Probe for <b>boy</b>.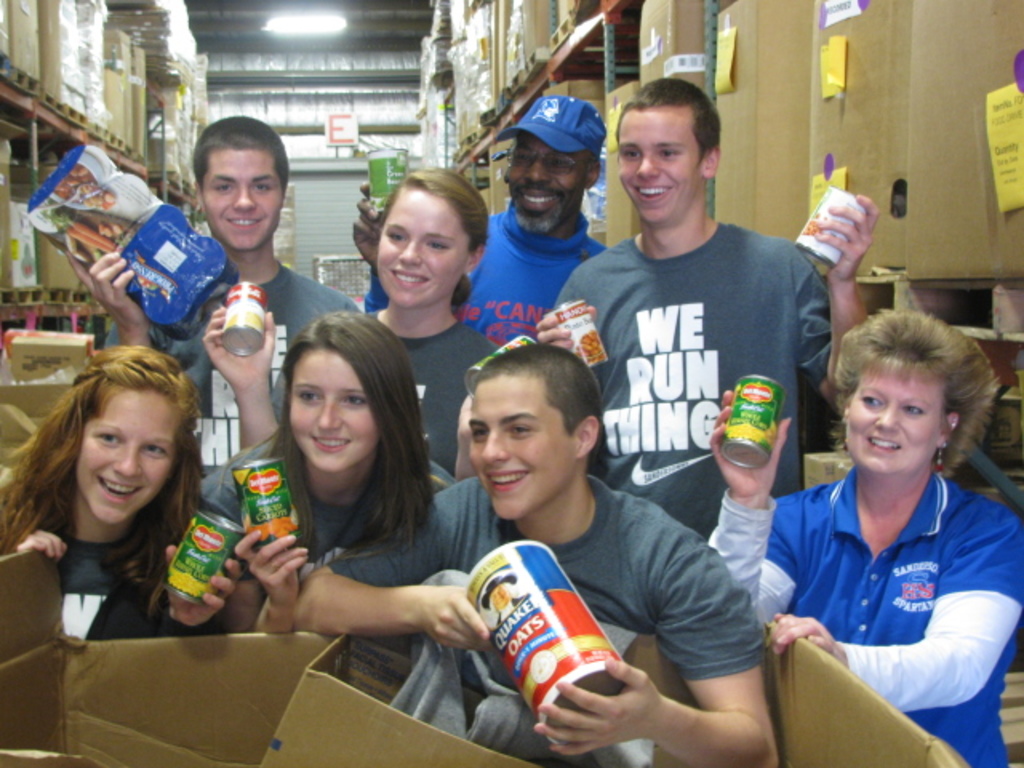
Probe result: l=278, t=347, r=774, b=758.
